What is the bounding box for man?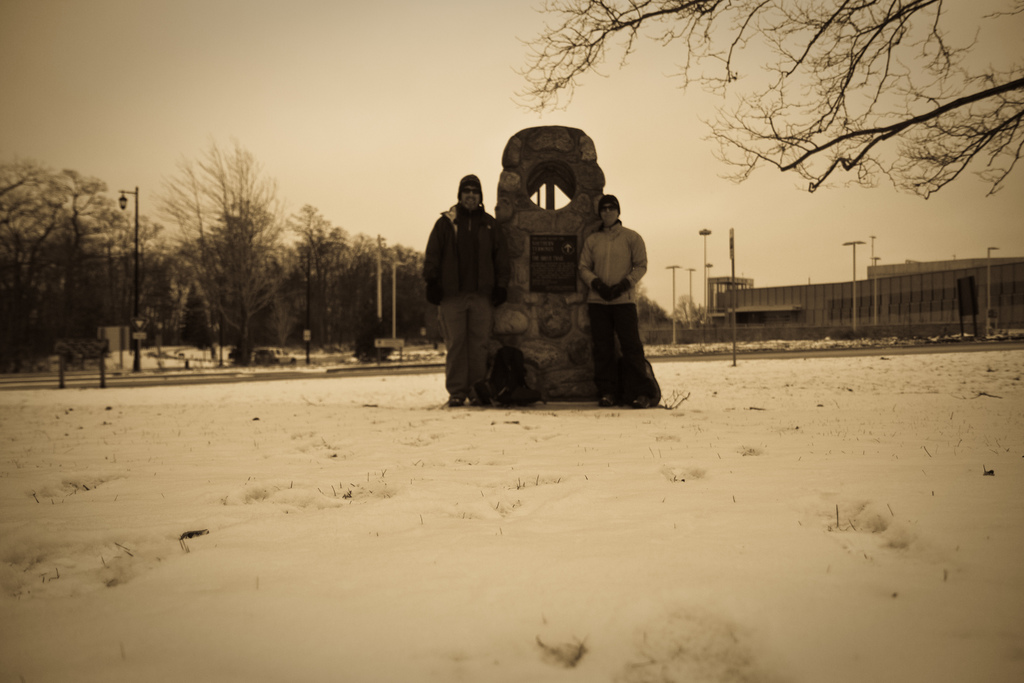
bbox=[422, 165, 508, 414].
